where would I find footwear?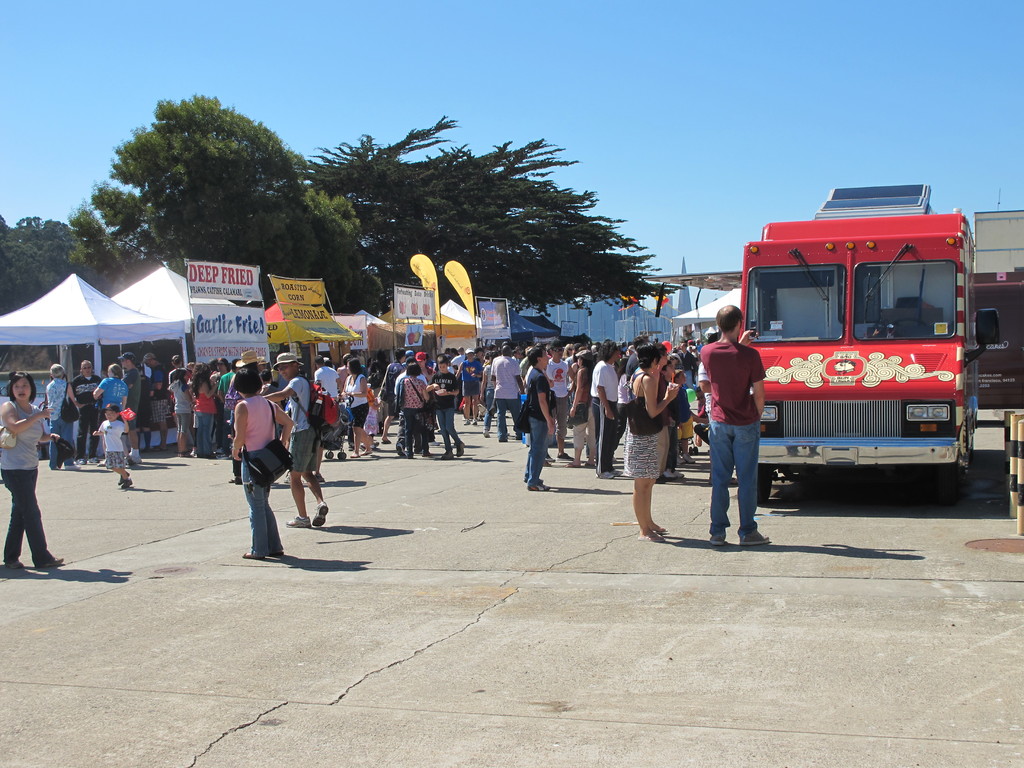
At 67,463,81,471.
